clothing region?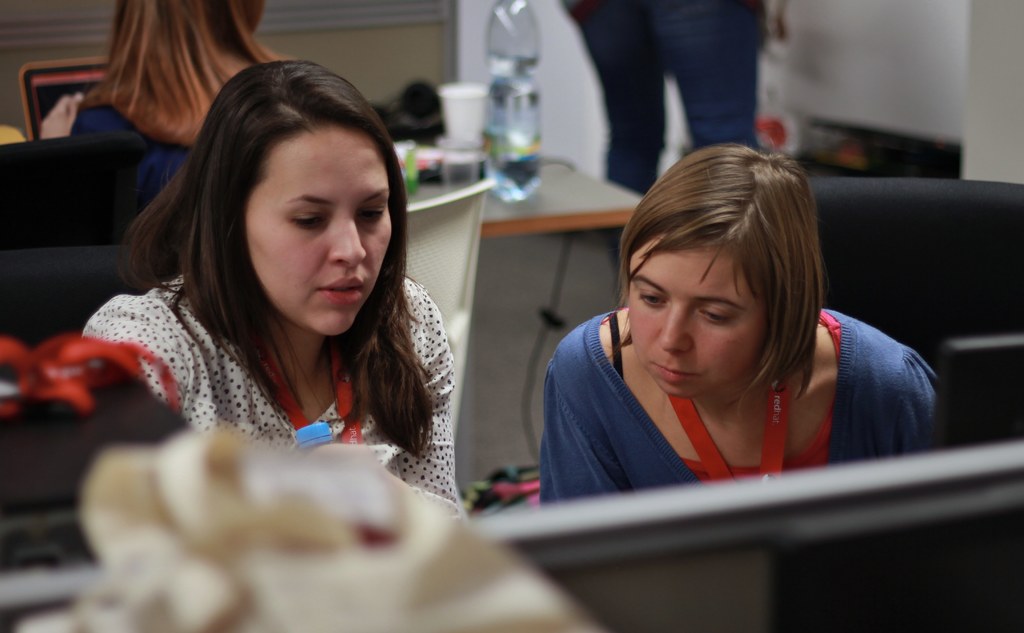
(x1=60, y1=213, x2=474, y2=490)
